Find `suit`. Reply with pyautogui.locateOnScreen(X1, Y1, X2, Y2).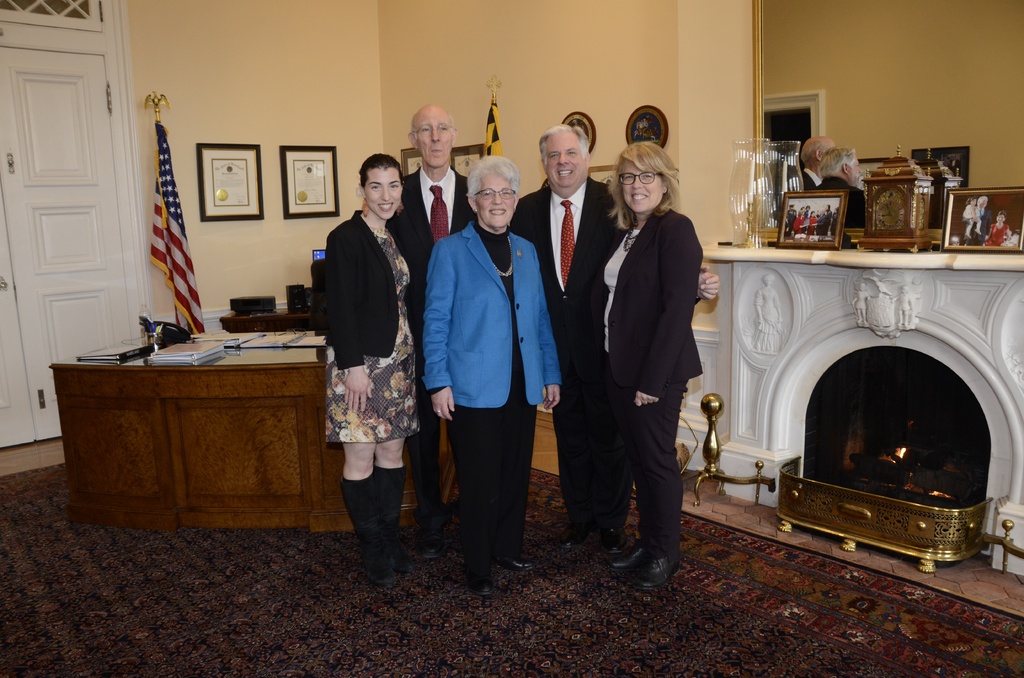
pyautogui.locateOnScreen(786, 209, 797, 230).
